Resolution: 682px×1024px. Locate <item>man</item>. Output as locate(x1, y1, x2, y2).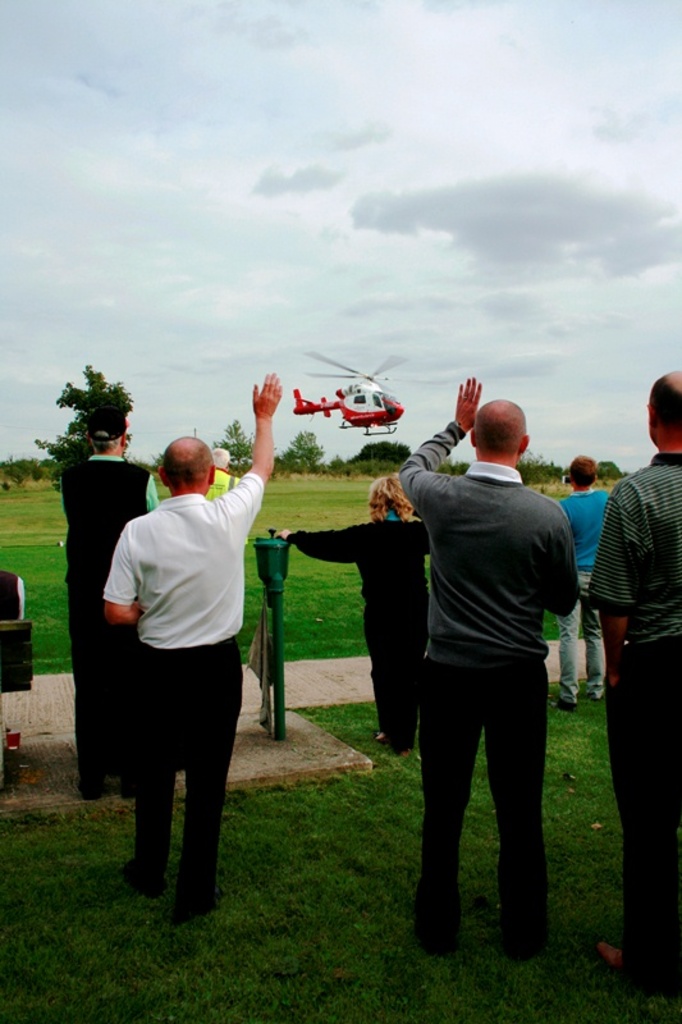
locate(203, 438, 241, 502).
